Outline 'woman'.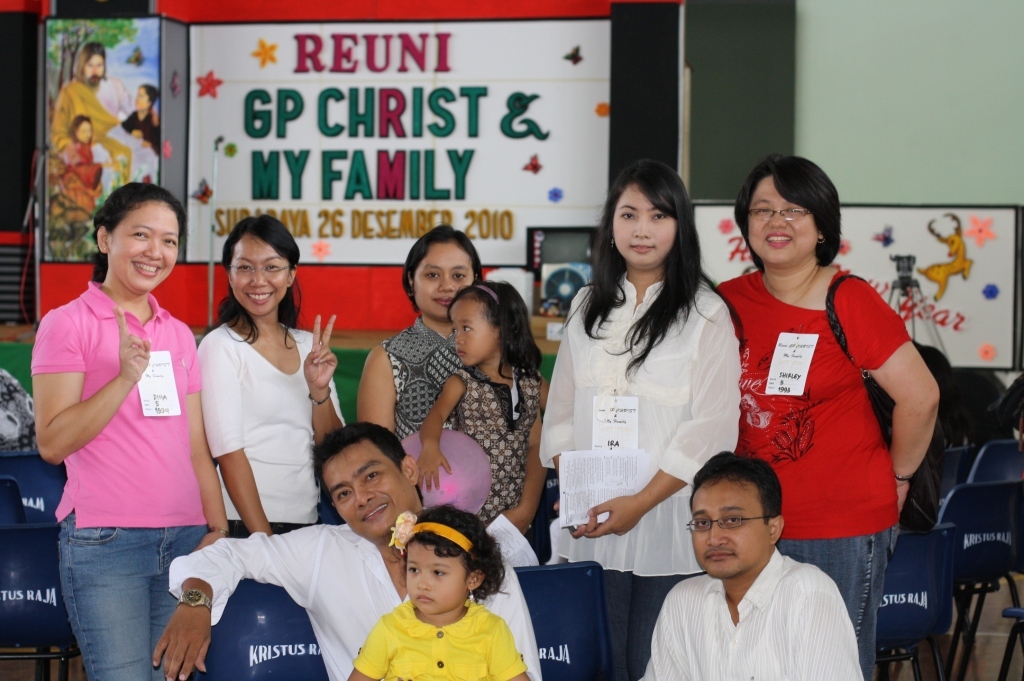
Outline: 539,159,744,680.
